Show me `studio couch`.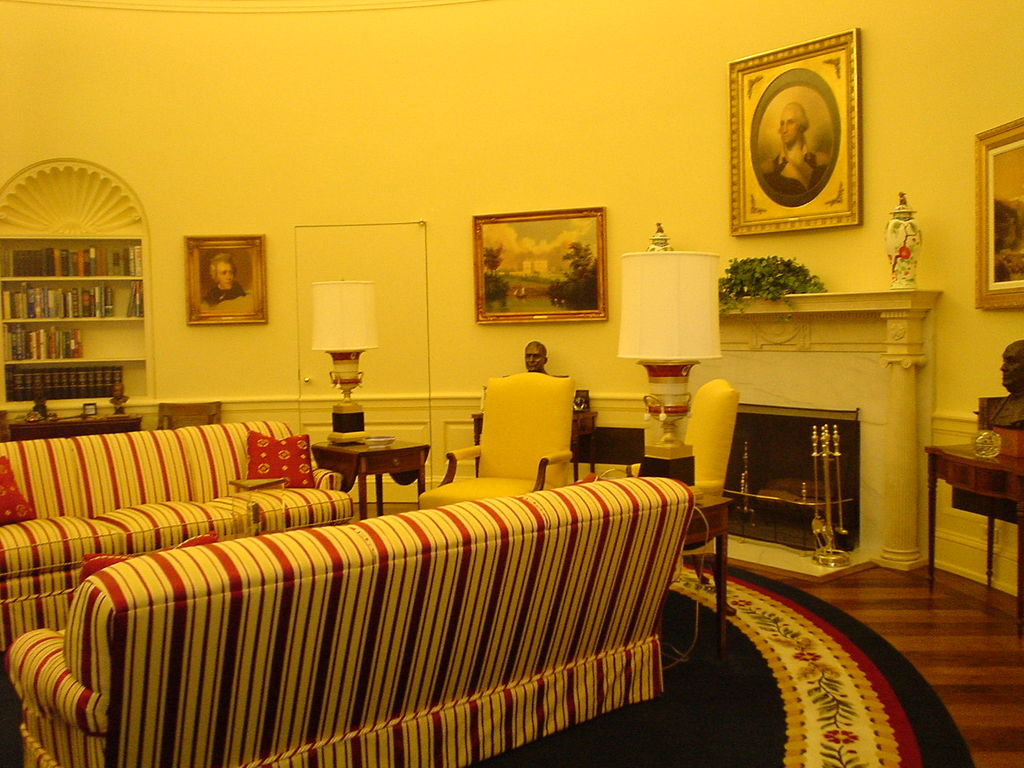
`studio couch` is here: l=4, t=474, r=694, b=767.
